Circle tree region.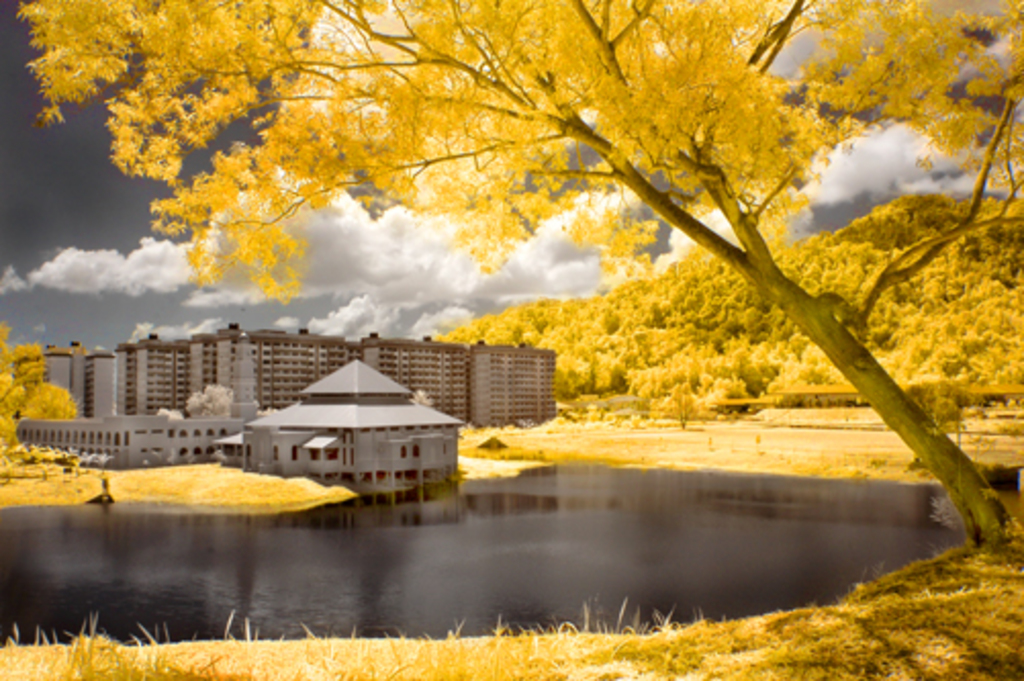
Region: crop(31, 2, 999, 497).
